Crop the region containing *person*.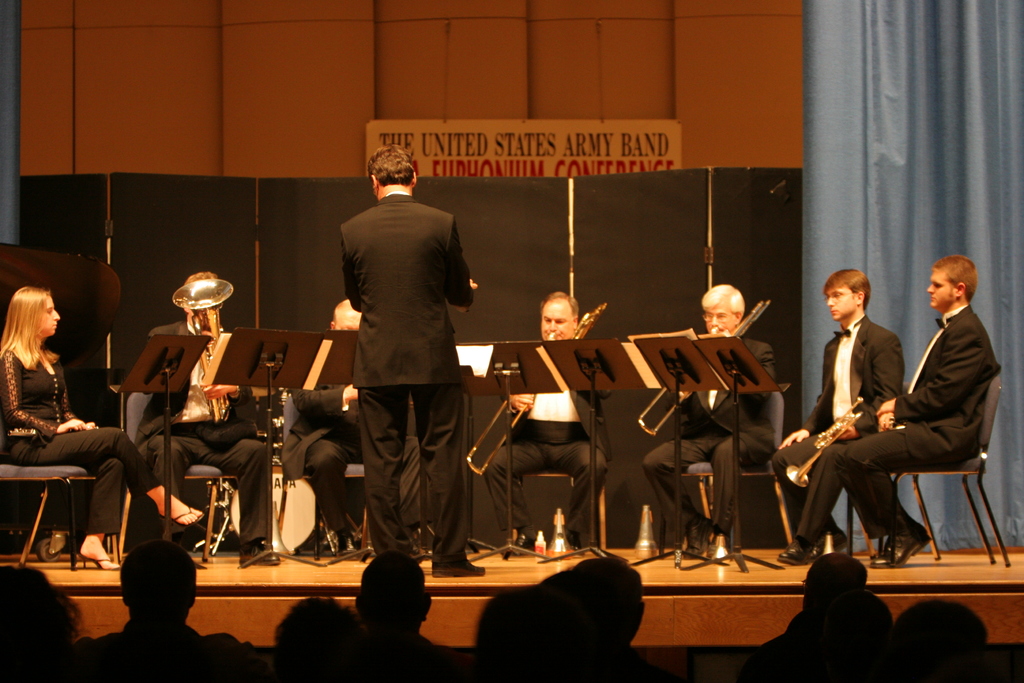
Crop region: x1=771, y1=269, x2=910, y2=550.
